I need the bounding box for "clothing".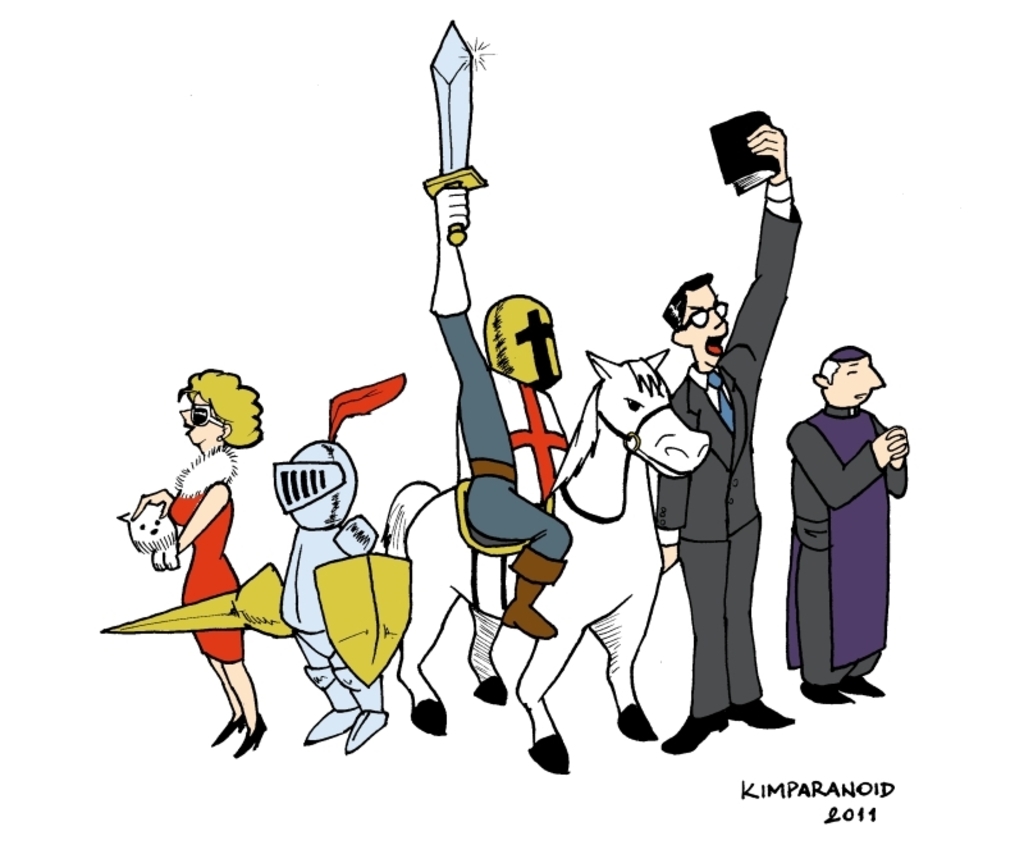
Here it is: Rect(780, 375, 909, 704).
